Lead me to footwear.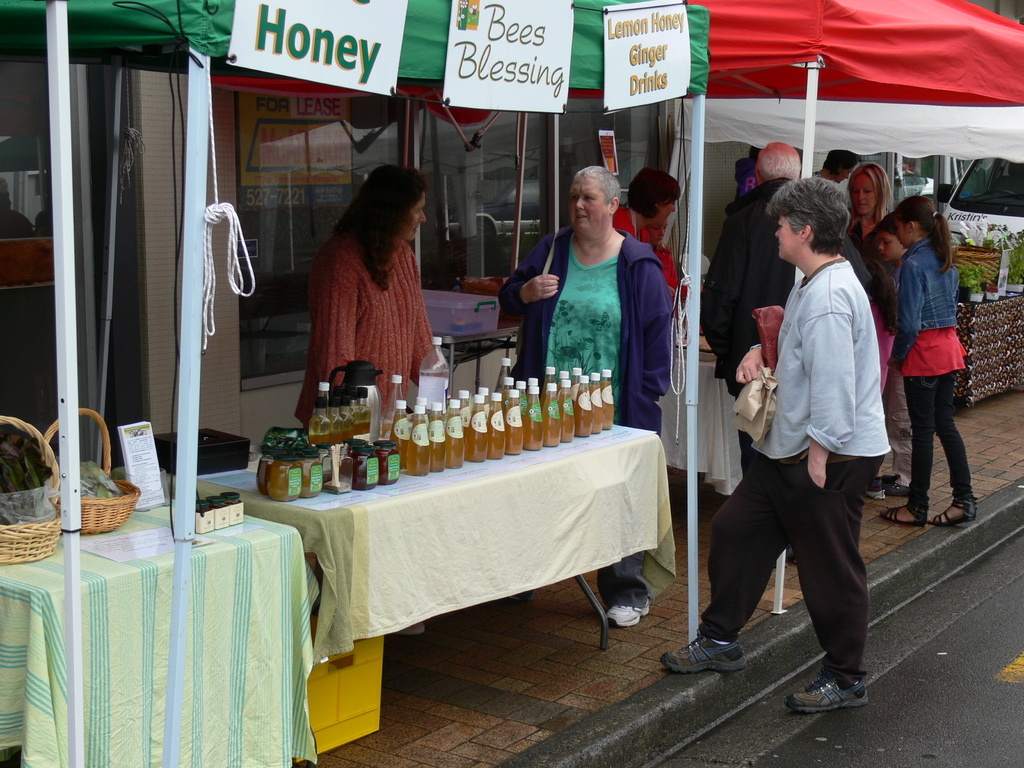
Lead to {"left": 809, "top": 657, "right": 887, "bottom": 731}.
